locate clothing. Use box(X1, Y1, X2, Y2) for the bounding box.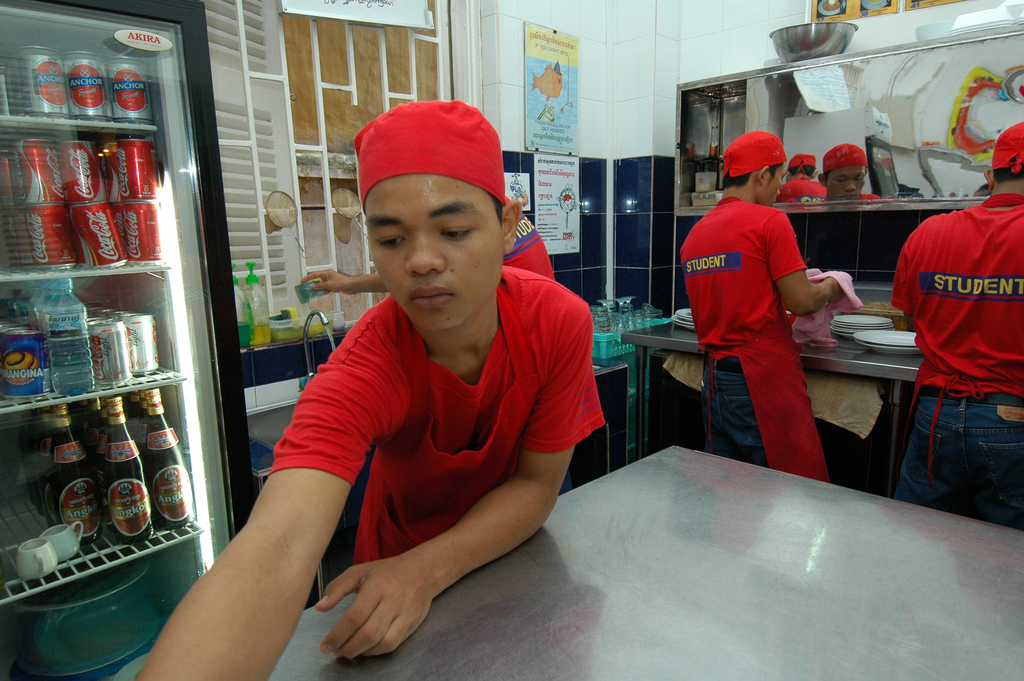
box(675, 199, 808, 354).
